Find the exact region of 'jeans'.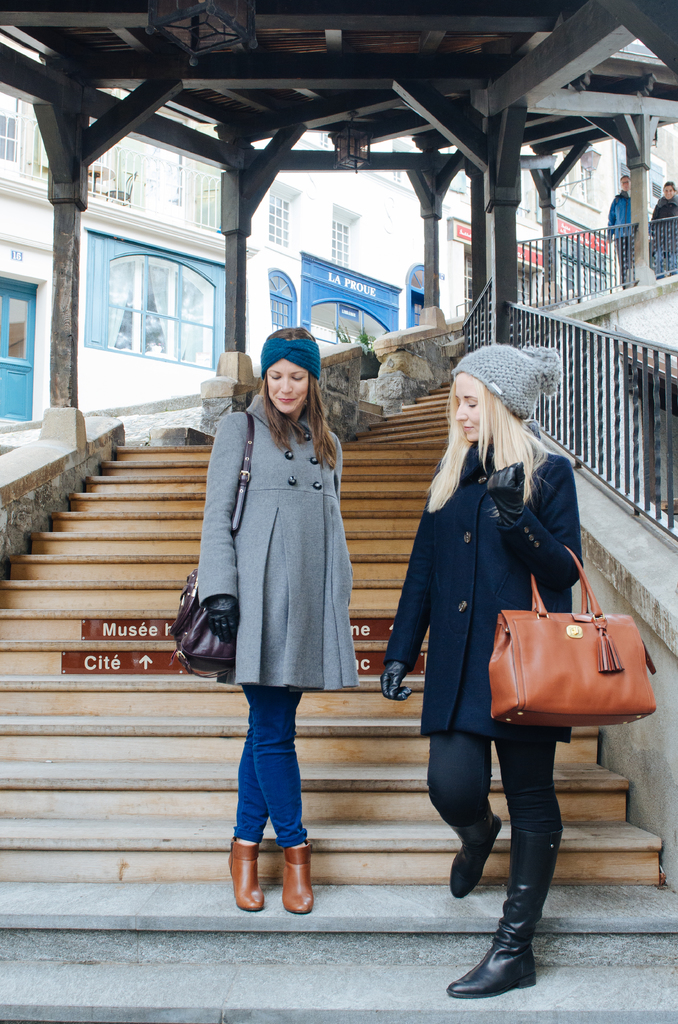
Exact region: [x1=611, y1=232, x2=636, y2=290].
